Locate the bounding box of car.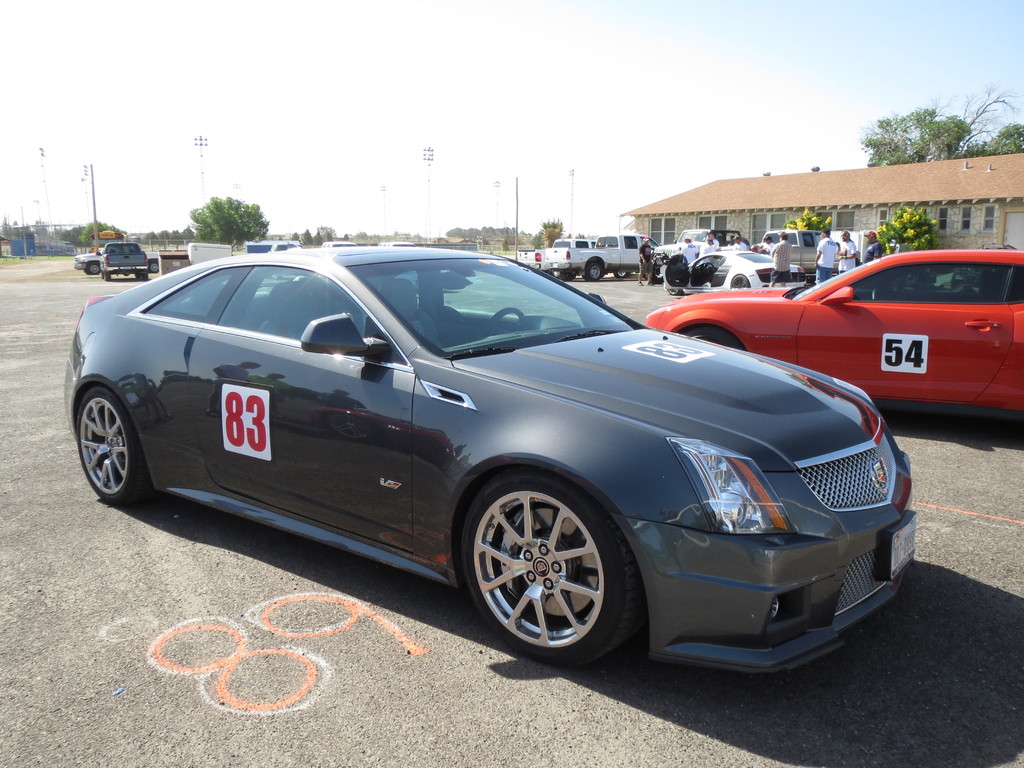
Bounding box: BBox(759, 230, 861, 274).
